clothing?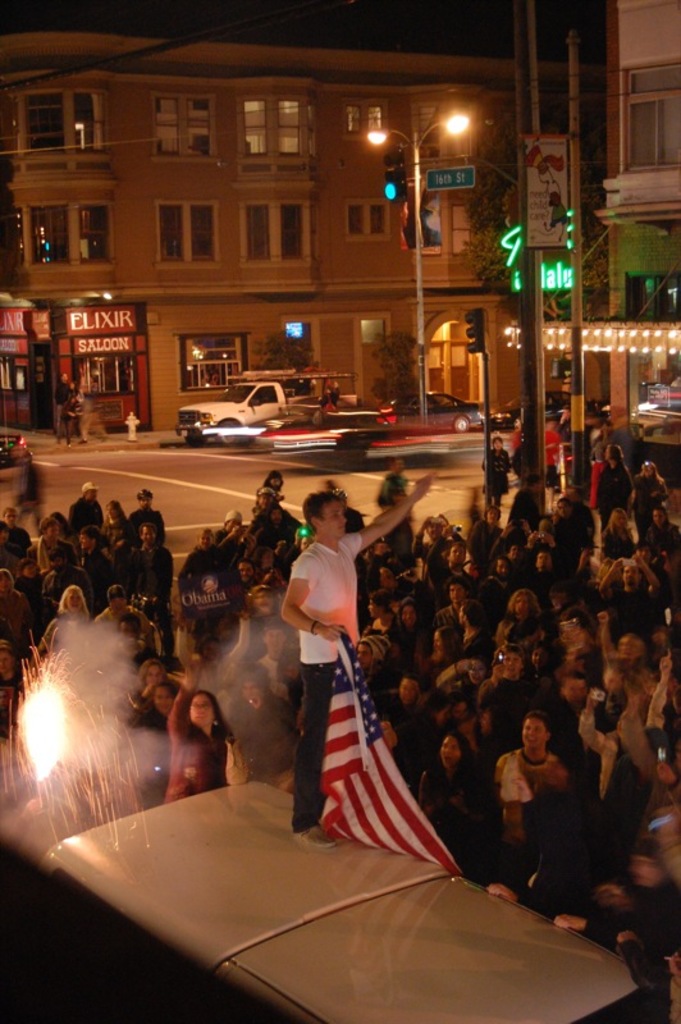
select_region(99, 512, 125, 544)
